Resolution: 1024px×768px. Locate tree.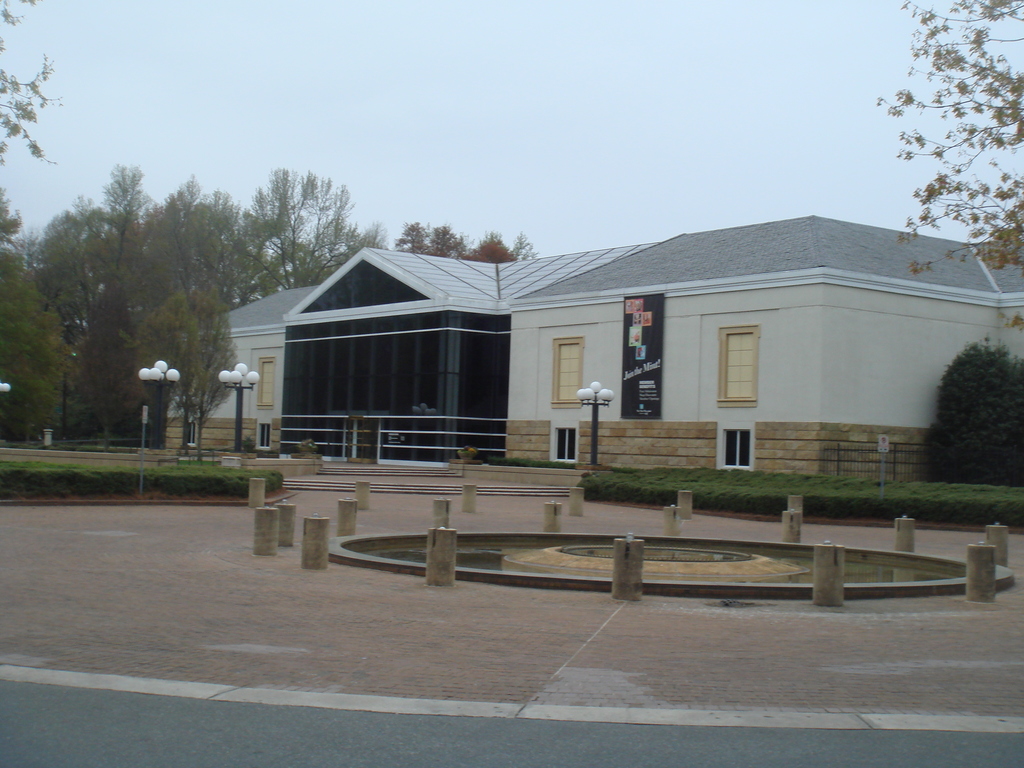
392,223,436,252.
